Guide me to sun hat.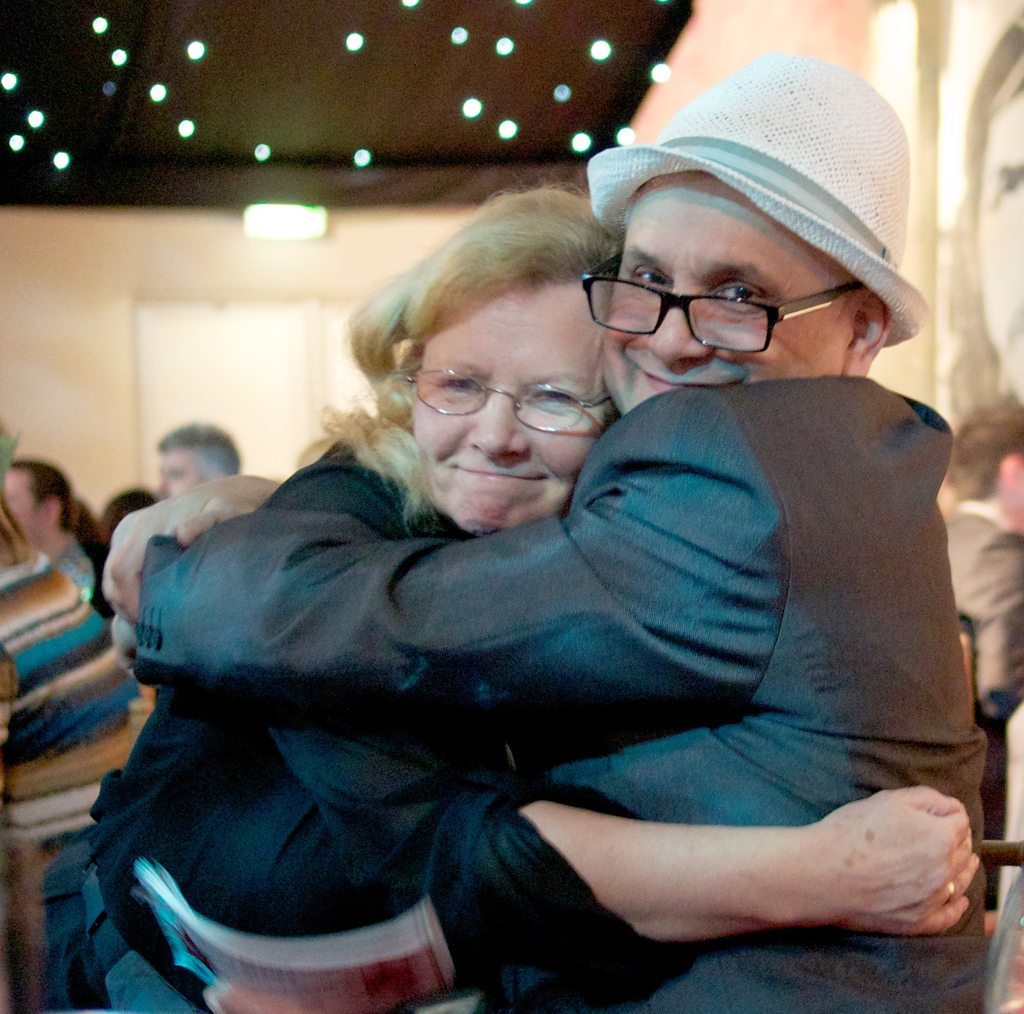
Guidance: 579, 48, 925, 353.
